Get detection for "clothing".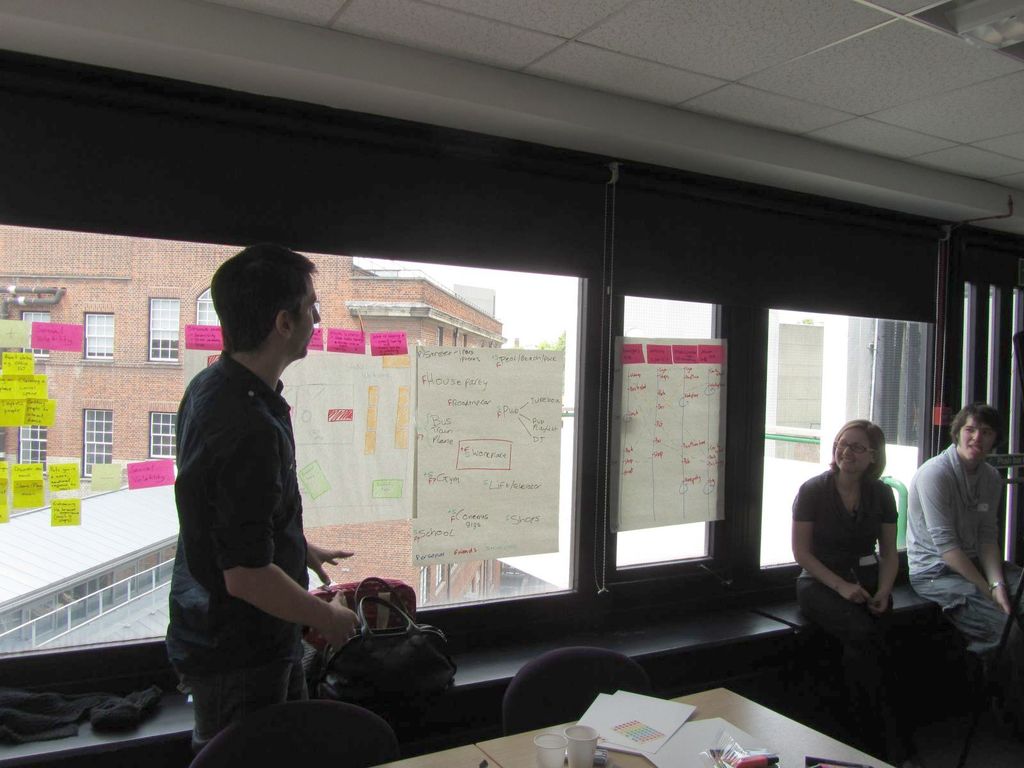
Detection: region(788, 467, 895, 678).
